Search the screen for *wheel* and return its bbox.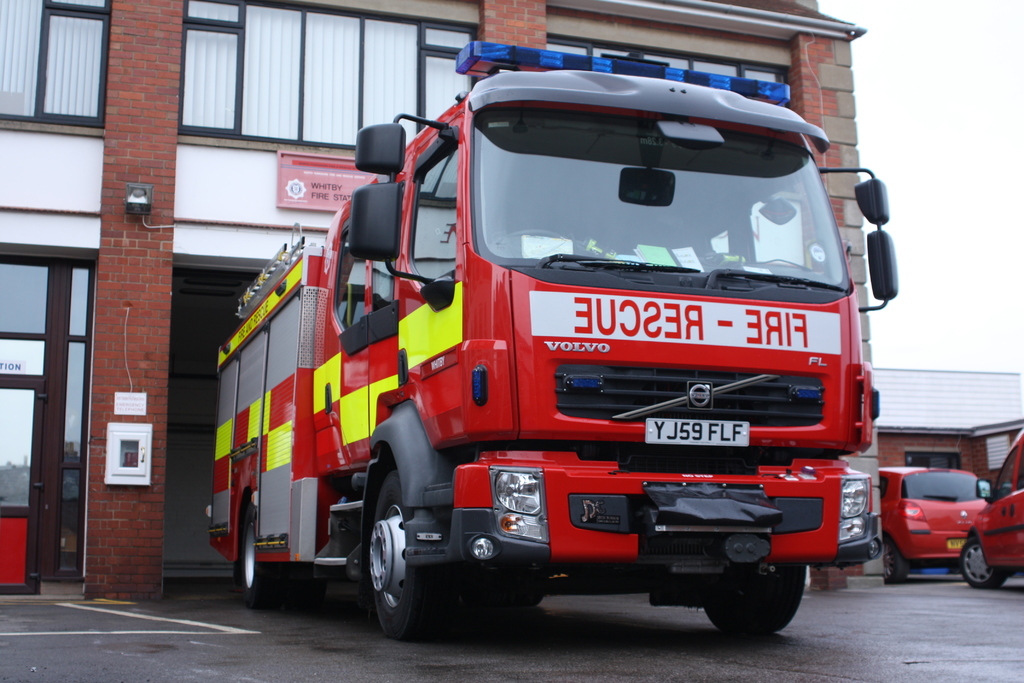
Found: 703/556/803/641.
